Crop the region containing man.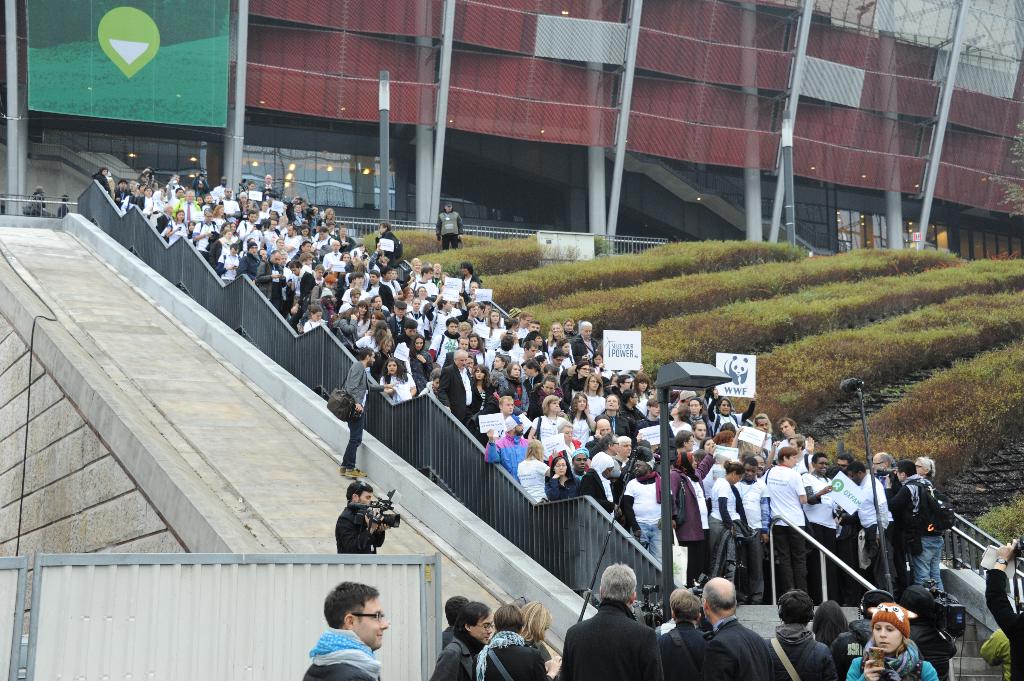
Crop region: bbox=[655, 589, 699, 637].
